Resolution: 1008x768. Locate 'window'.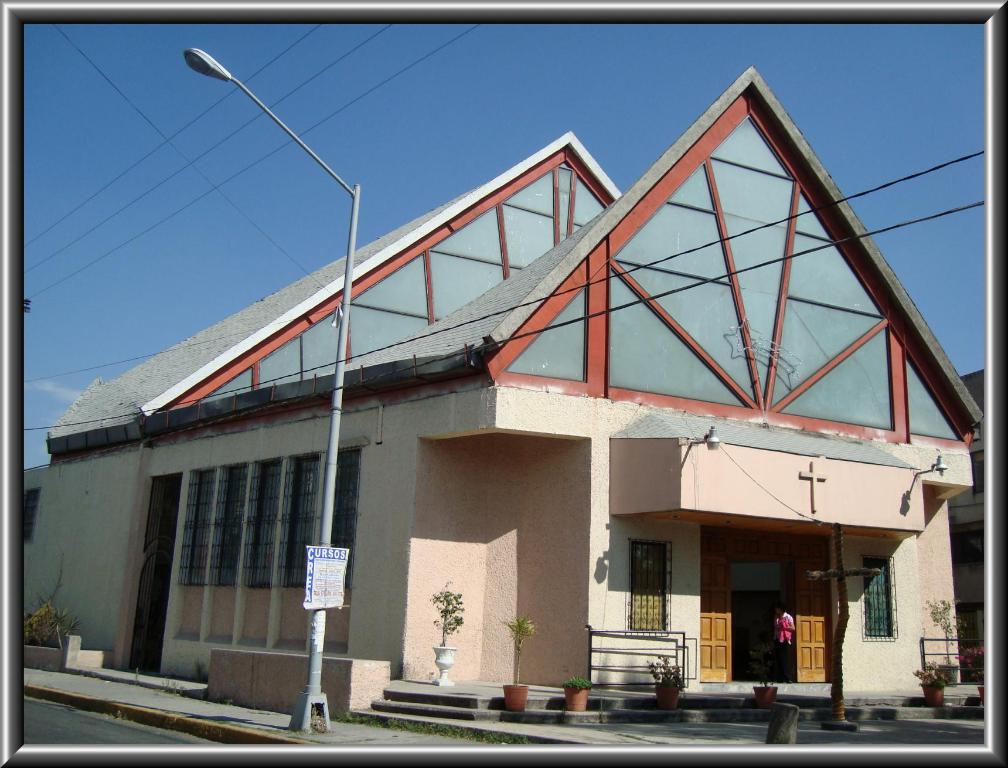
(26,486,40,545).
